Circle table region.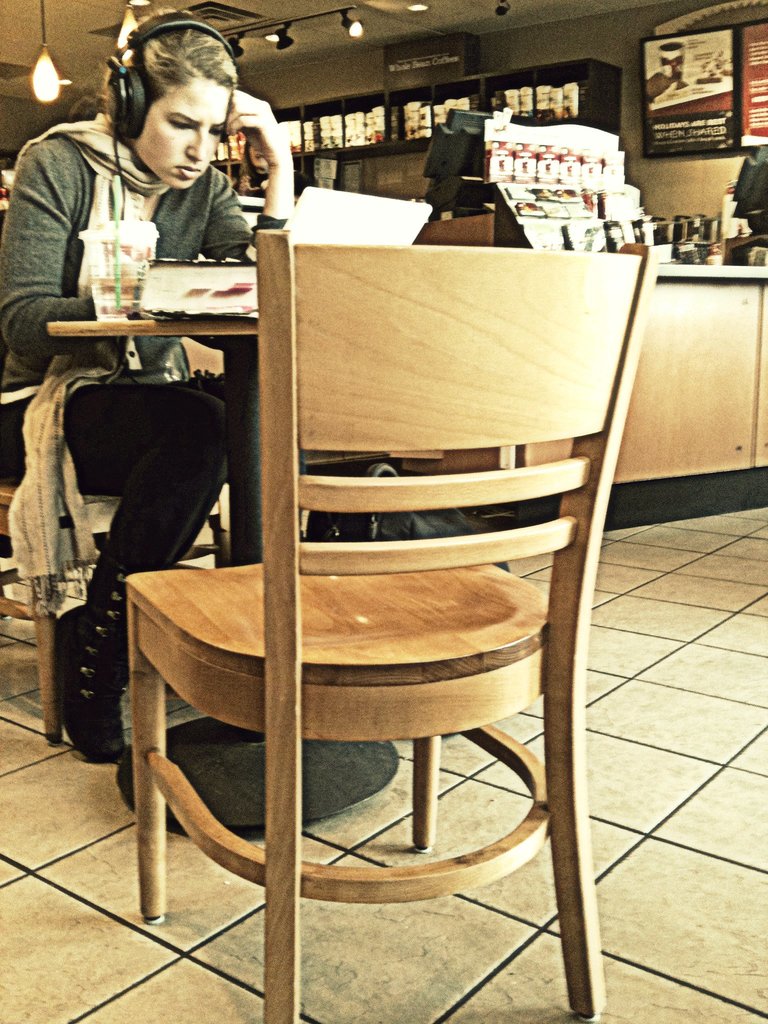
Region: <bbox>31, 229, 288, 404</bbox>.
